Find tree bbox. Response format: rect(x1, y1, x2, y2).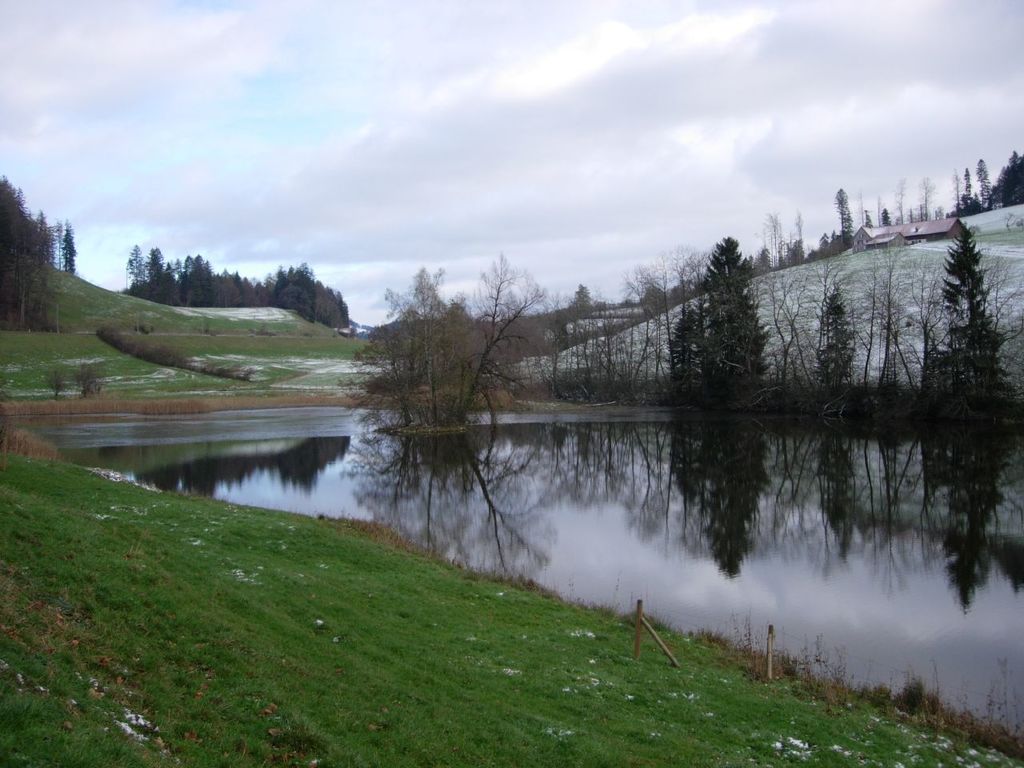
rect(786, 234, 807, 266).
